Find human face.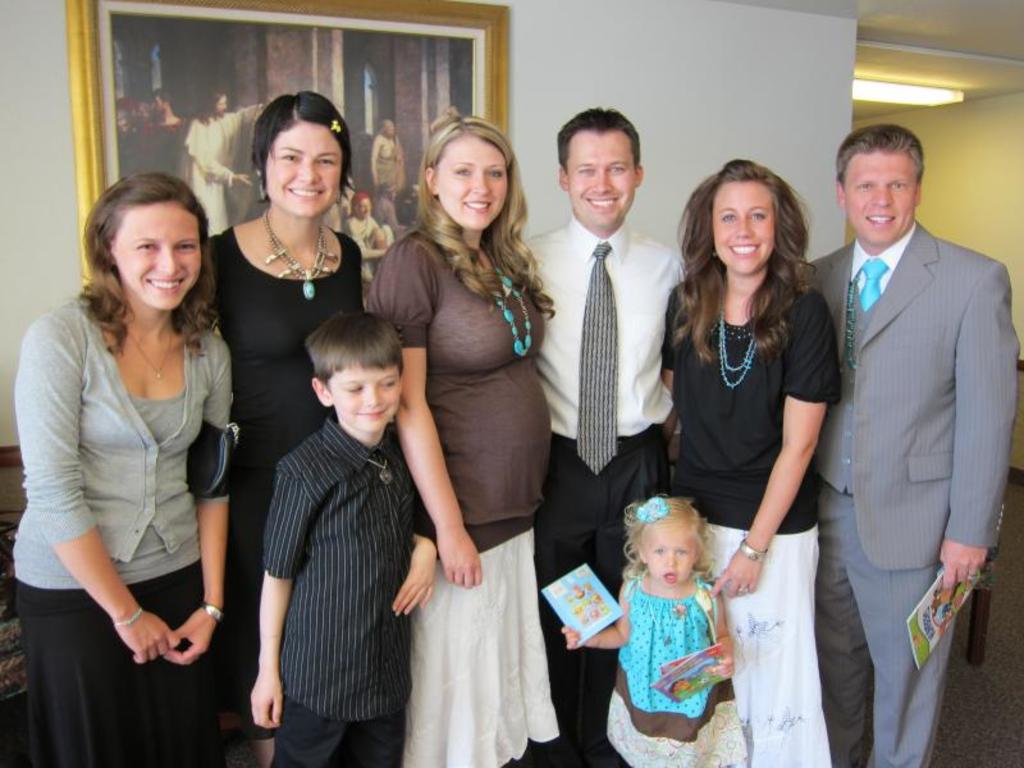
bbox=(357, 197, 375, 220).
